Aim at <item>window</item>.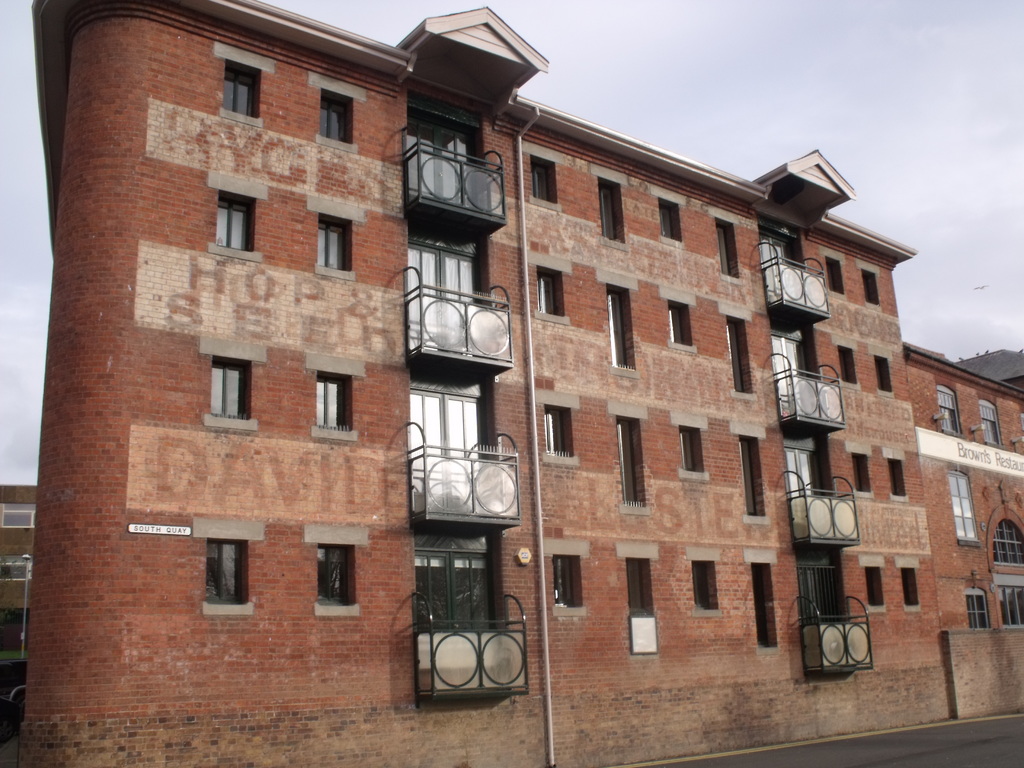
Aimed at box=[547, 403, 573, 454].
